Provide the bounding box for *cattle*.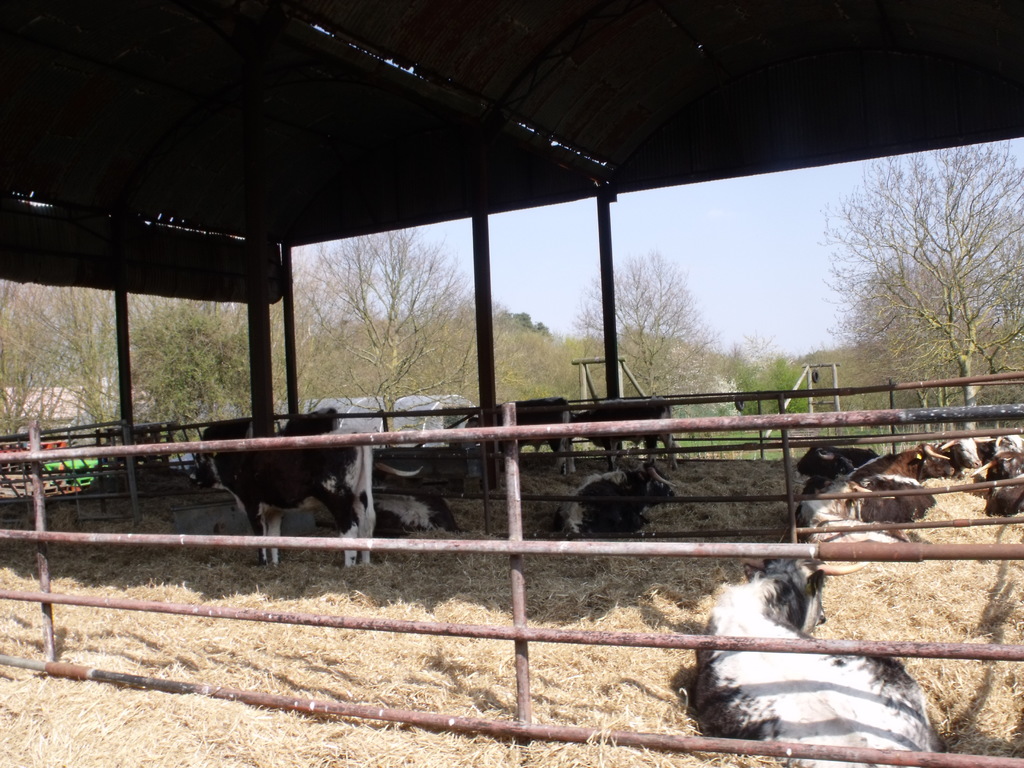
(x1=367, y1=487, x2=480, y2=539).
